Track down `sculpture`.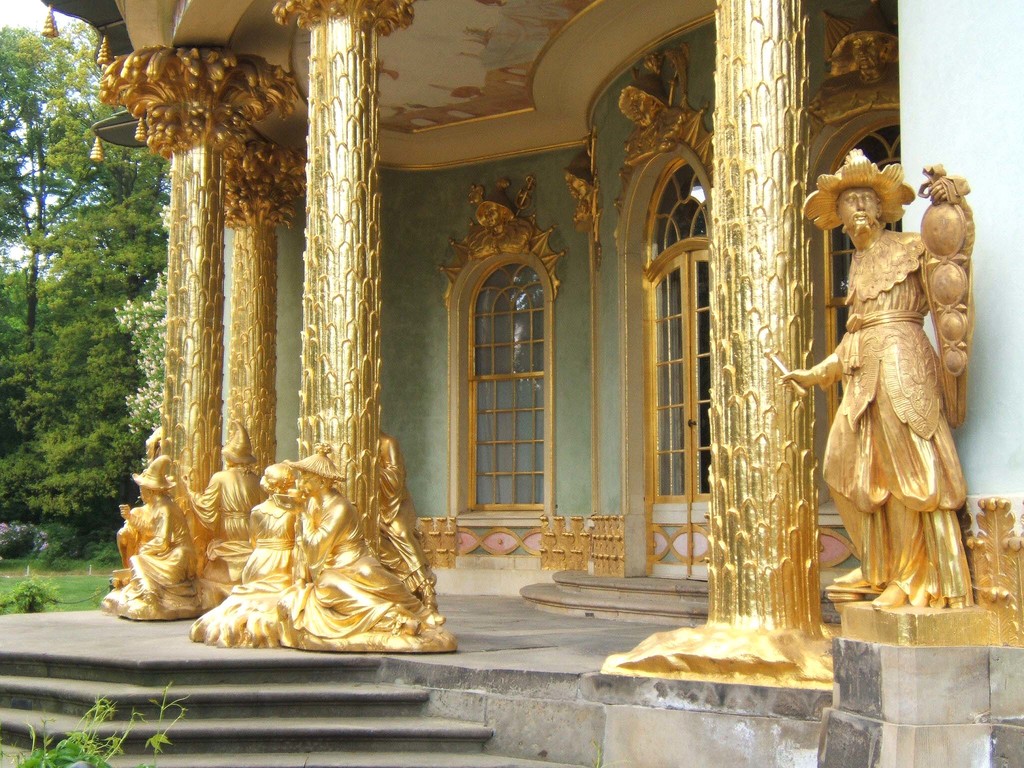
Tracked to <bbox>563, 166, 593, 224</bbox>.
